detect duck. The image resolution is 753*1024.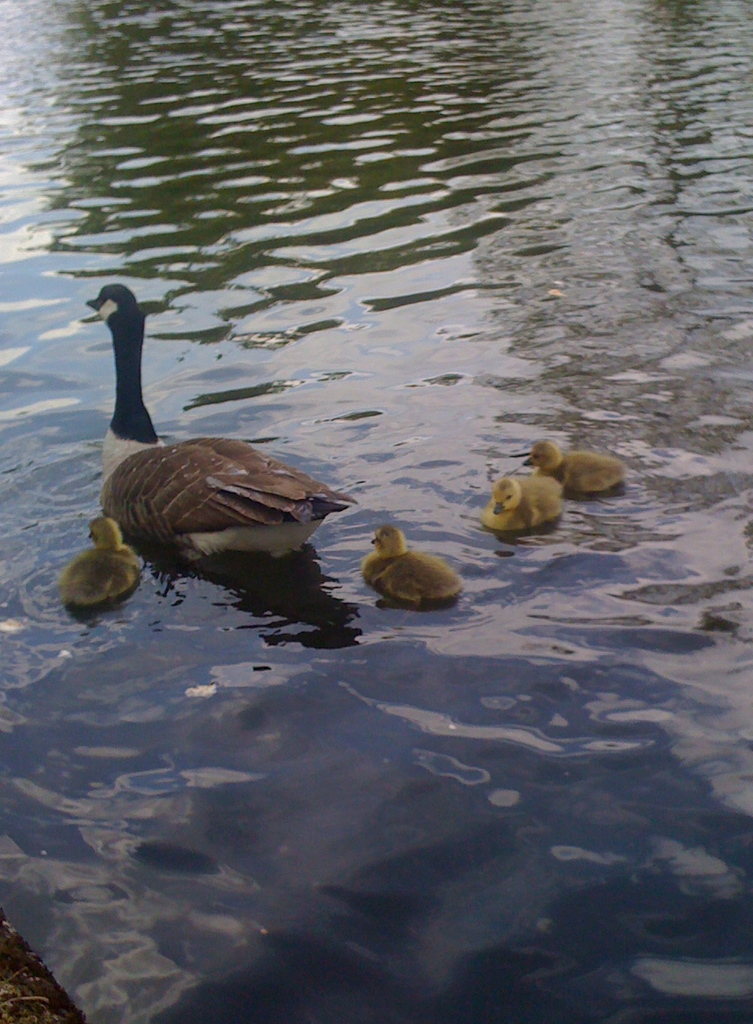
[left=61, top=509, right=140, bottom=610].
